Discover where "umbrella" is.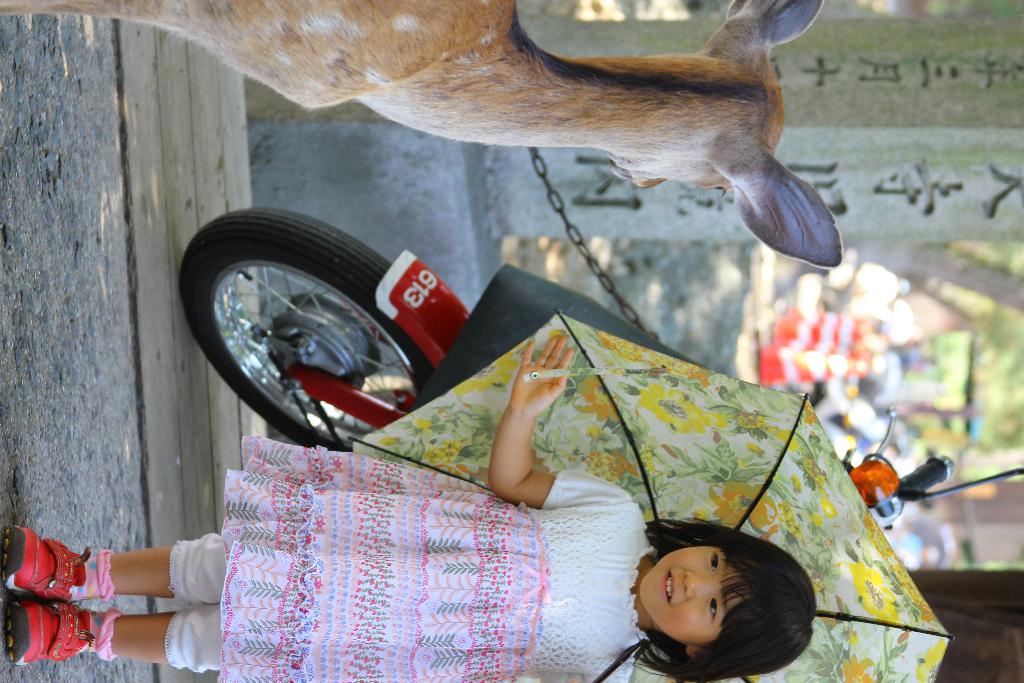
Discovered at <bbox>348, 309, 955, 682</bbox>.
